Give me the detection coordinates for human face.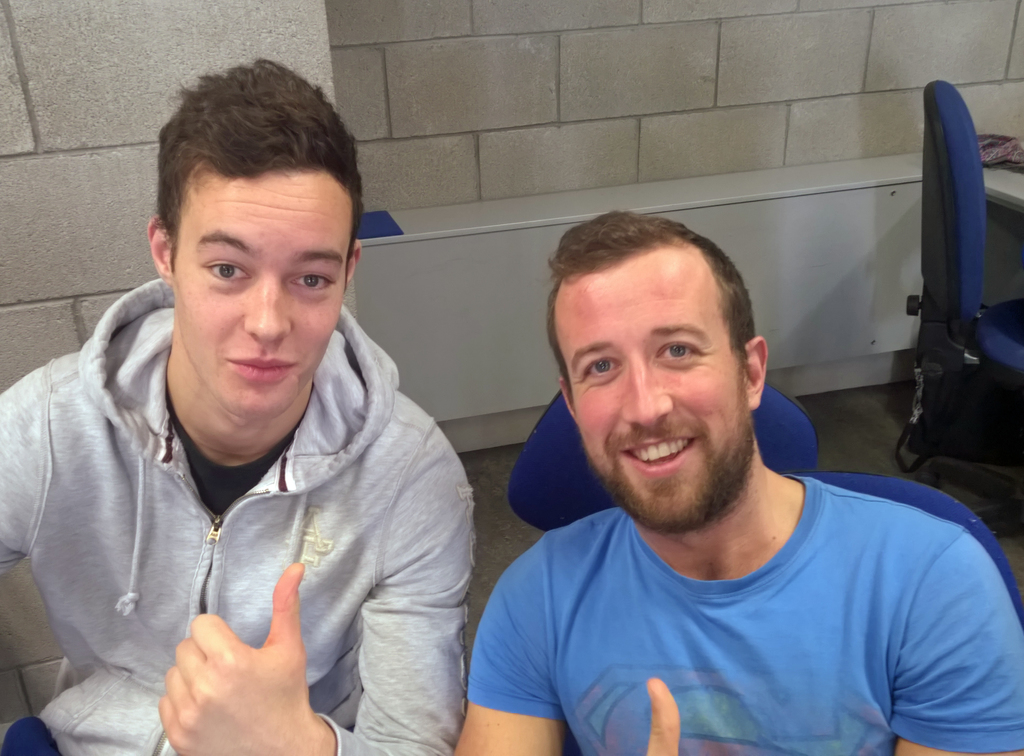
{"x1": 168, "y1": 165, "x2": 378, "y2": 424}.
